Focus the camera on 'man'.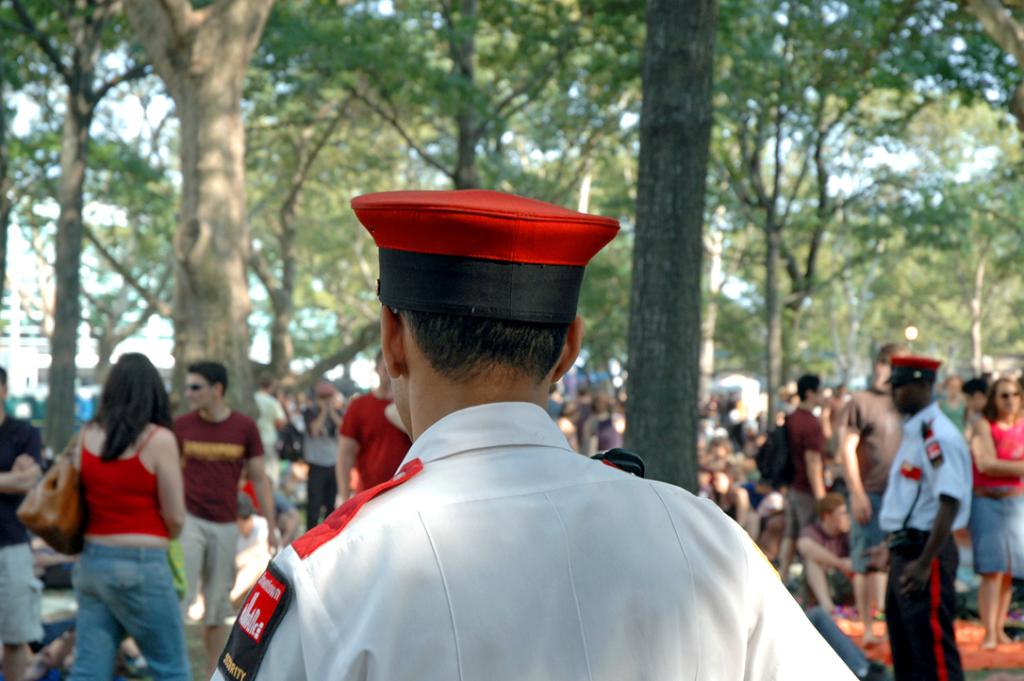
Focus region: 334 348 412 509.
